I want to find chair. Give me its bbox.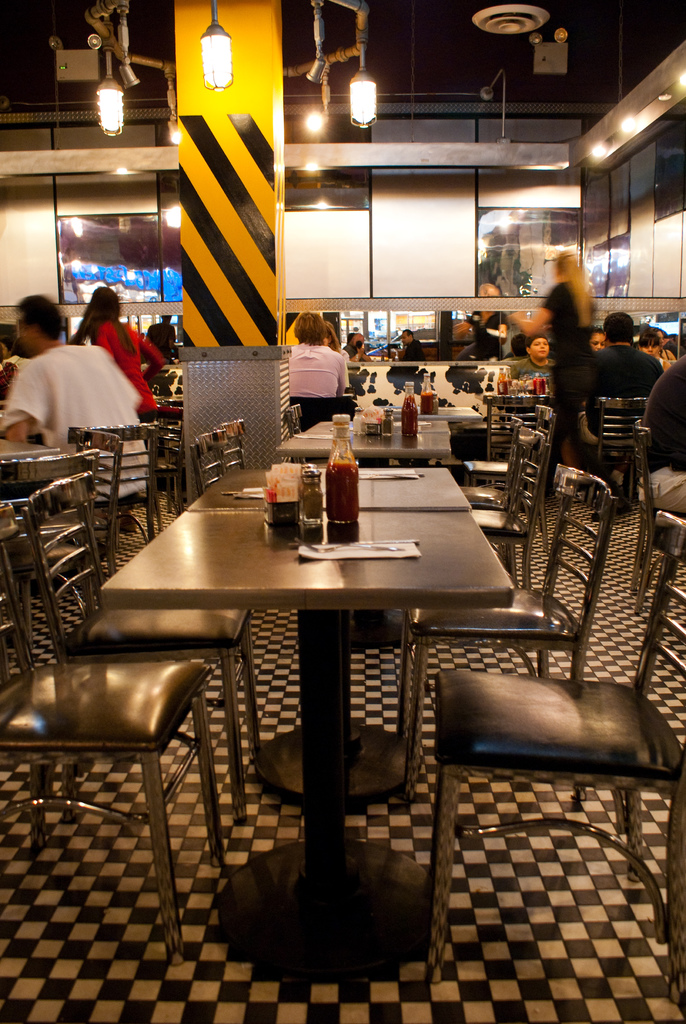
select_region(471, 433, 561, 603).
